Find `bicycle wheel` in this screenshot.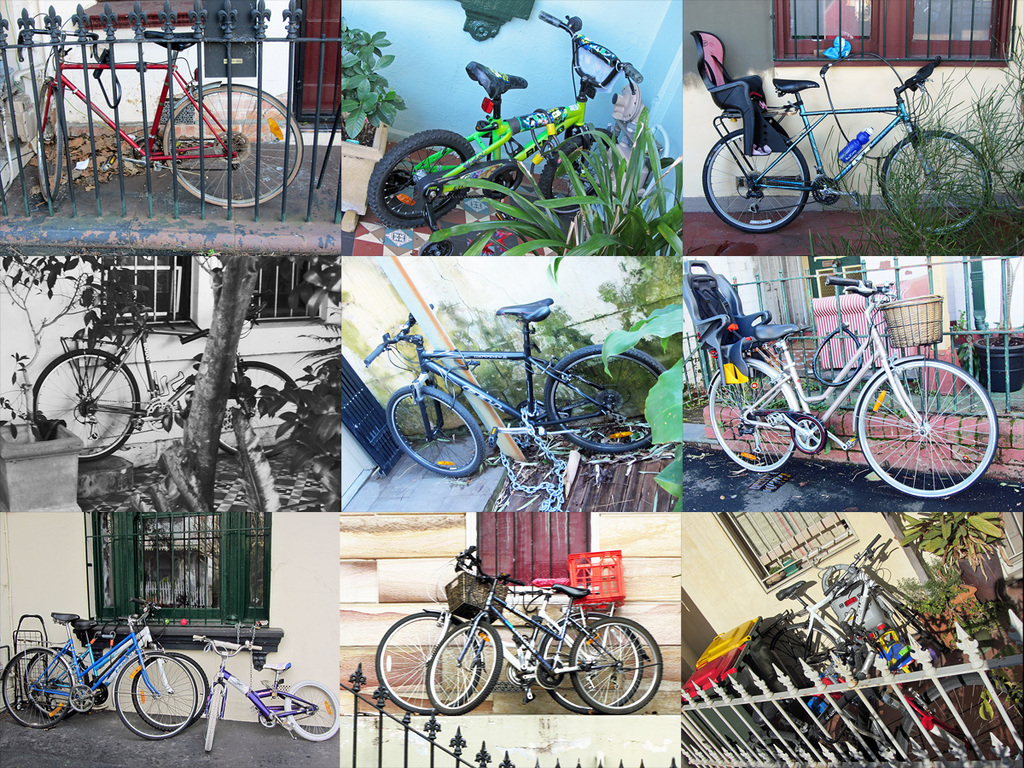
The bounding box for `bicycle wheel` is 161 81 300 207.
